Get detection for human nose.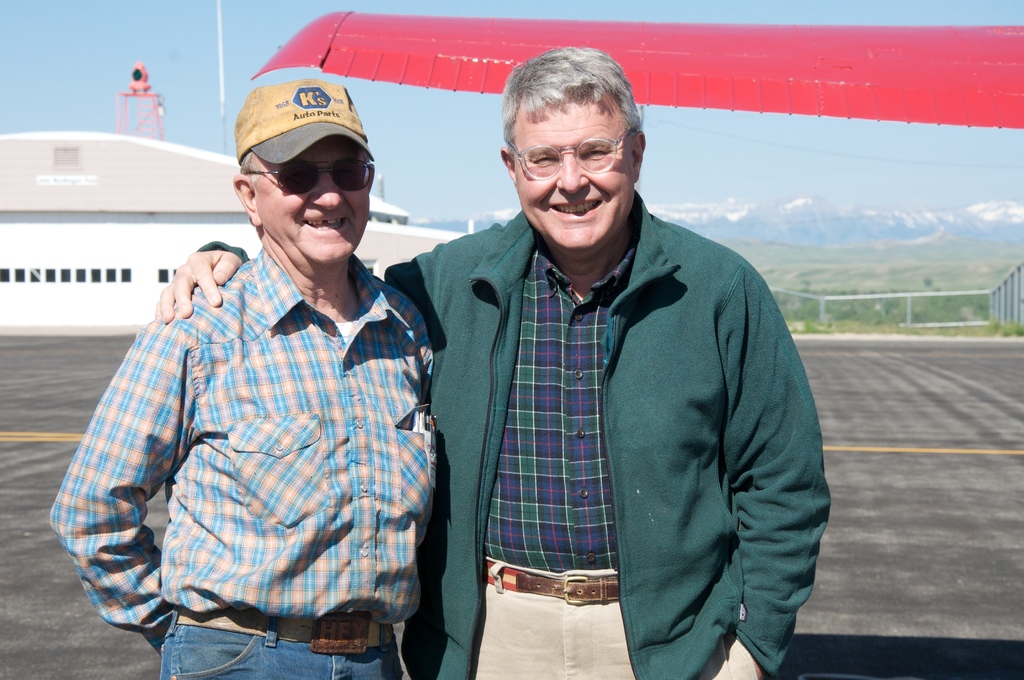
Detection: (307,174,346,213).
